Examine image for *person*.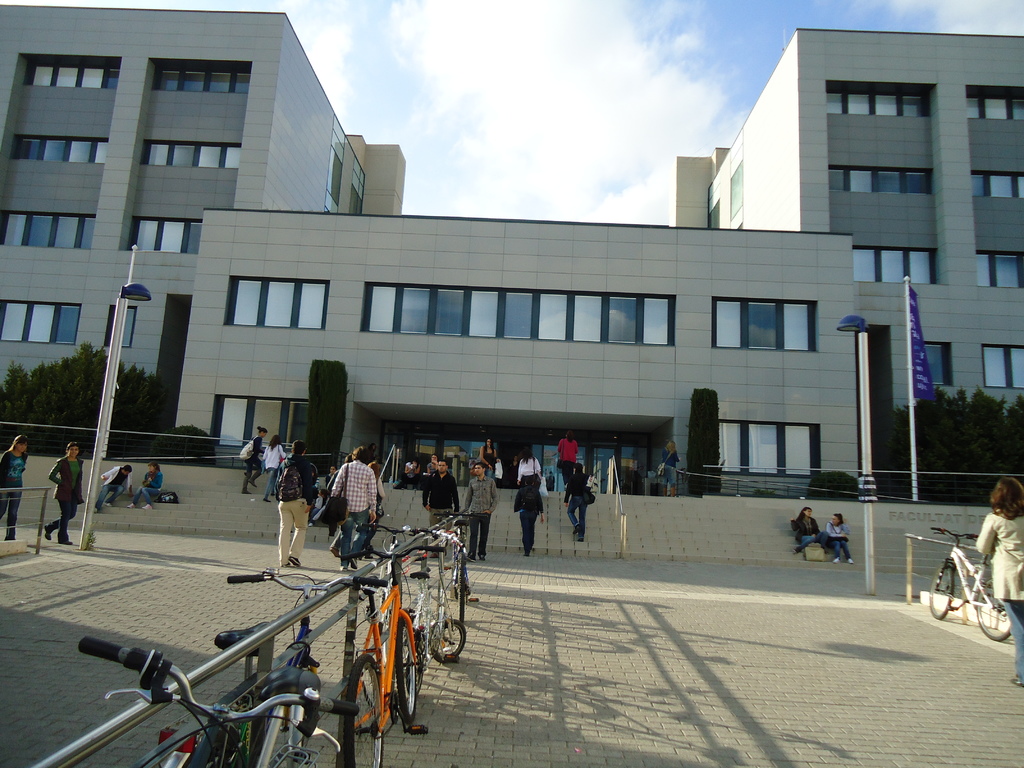
Examination result: 242,424,268,493.
